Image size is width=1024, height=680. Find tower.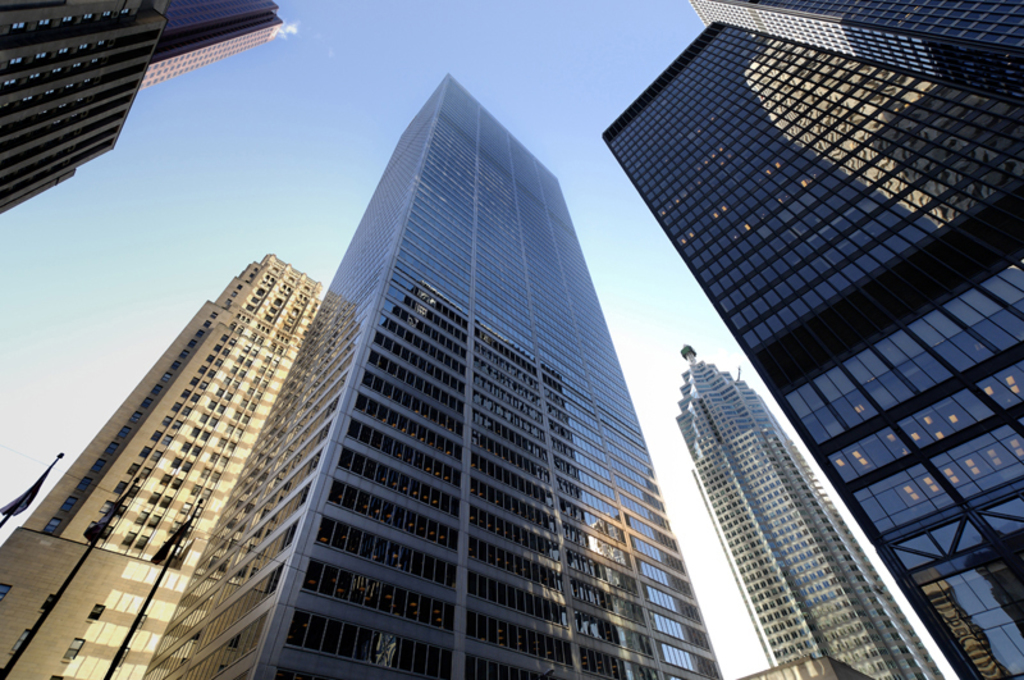
(left=595, top=23, right=1023, bottom=676).
